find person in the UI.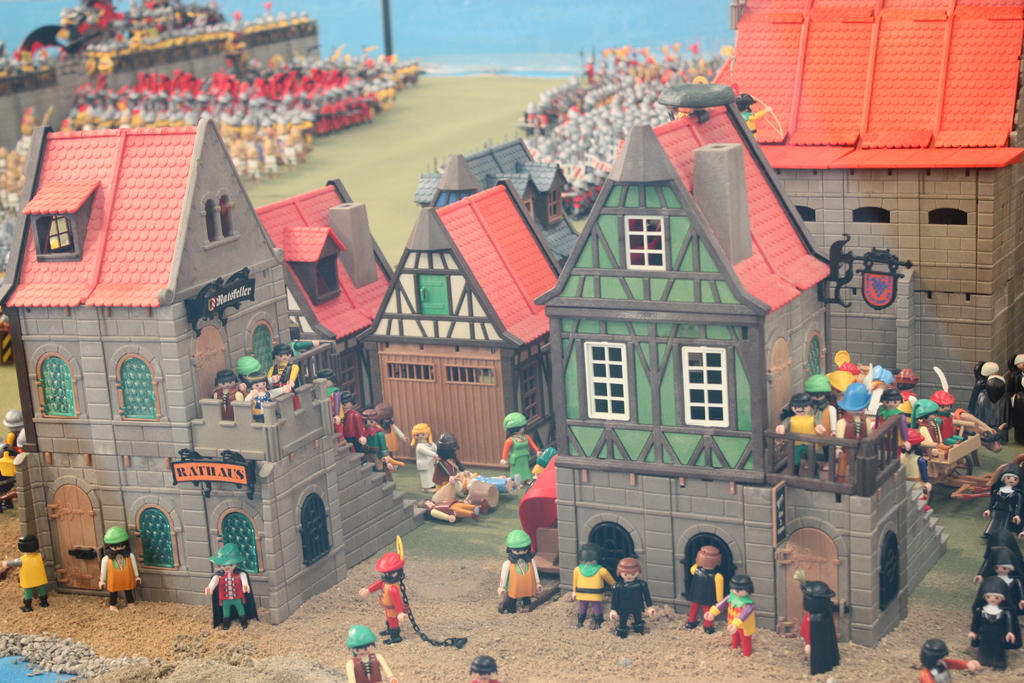
UI element at [x1=94, y1=525, x2=147, y2=609].
